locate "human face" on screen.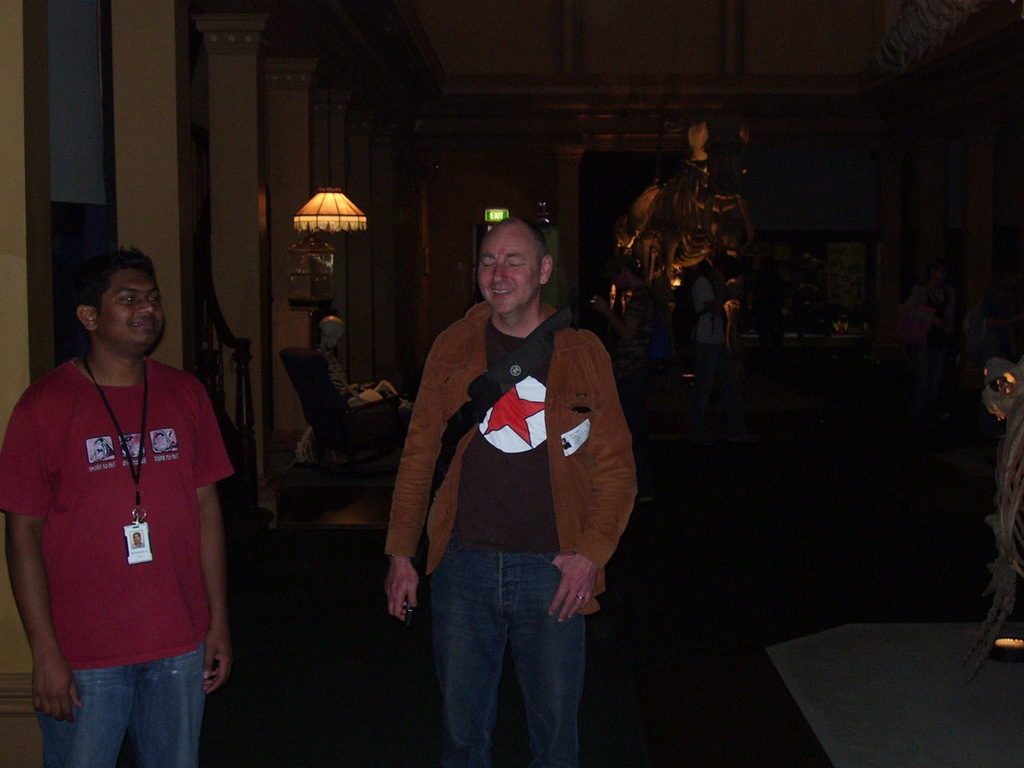
On screen at (left=477, top=225, right=541, bottom=315).
